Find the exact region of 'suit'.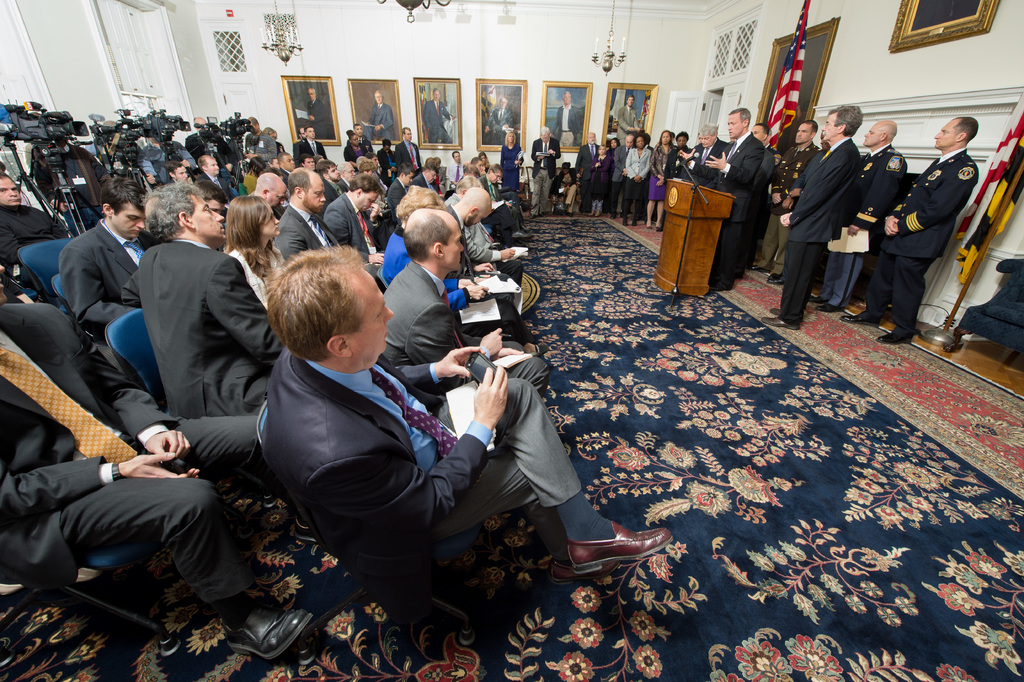
Exact region: BBox(573, 142, 605, 205).
